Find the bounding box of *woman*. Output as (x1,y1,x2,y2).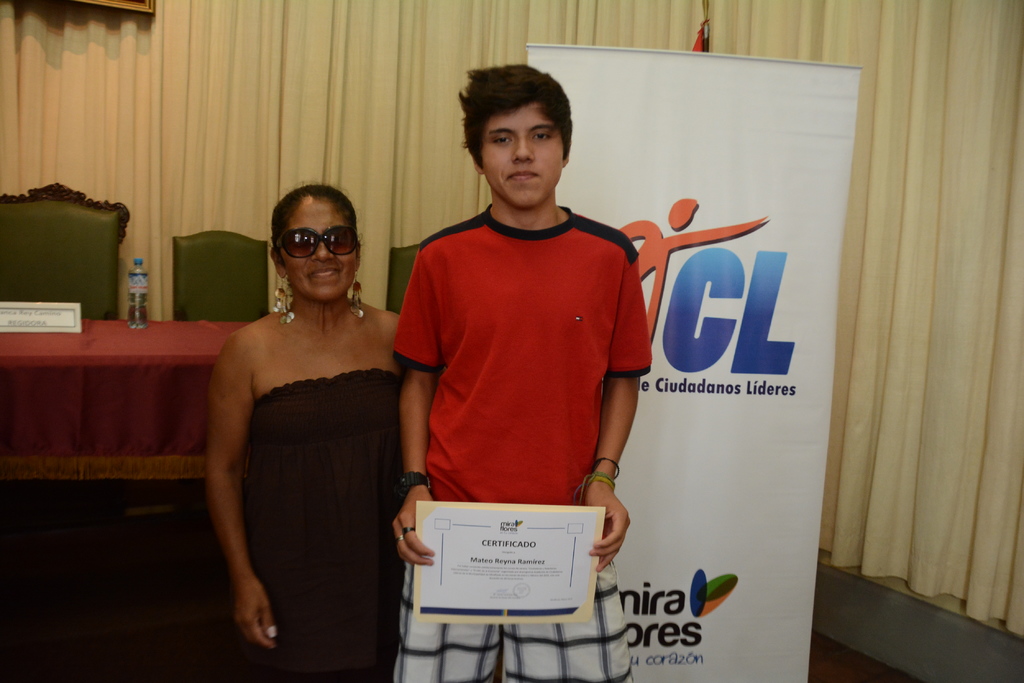
(216,188,408,682).
